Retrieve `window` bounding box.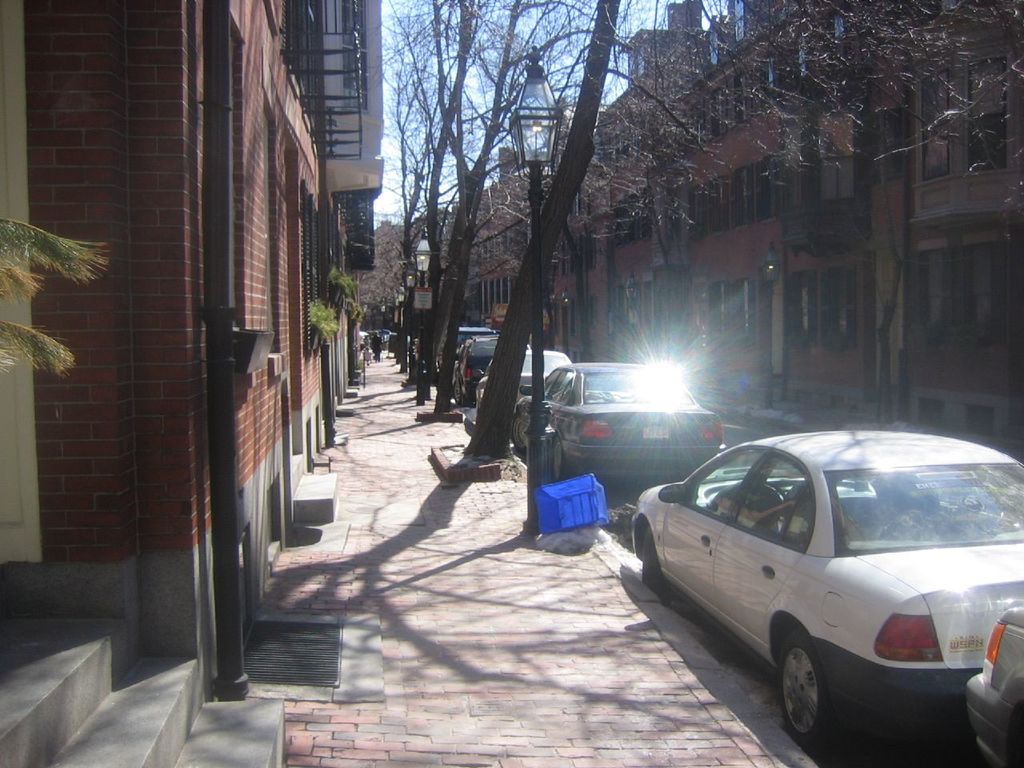
Bounding box: [823, 266, 854, 346].
